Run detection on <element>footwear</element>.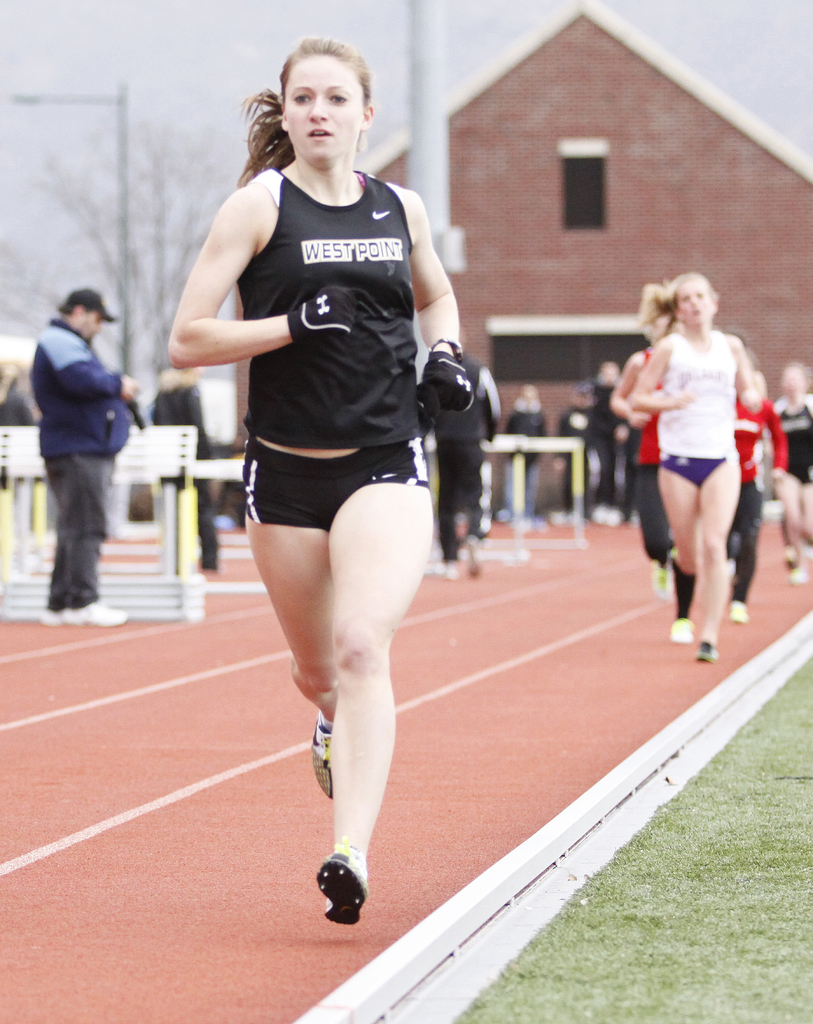
Result: x1=588 y1=504 x2=613 y2=520.
